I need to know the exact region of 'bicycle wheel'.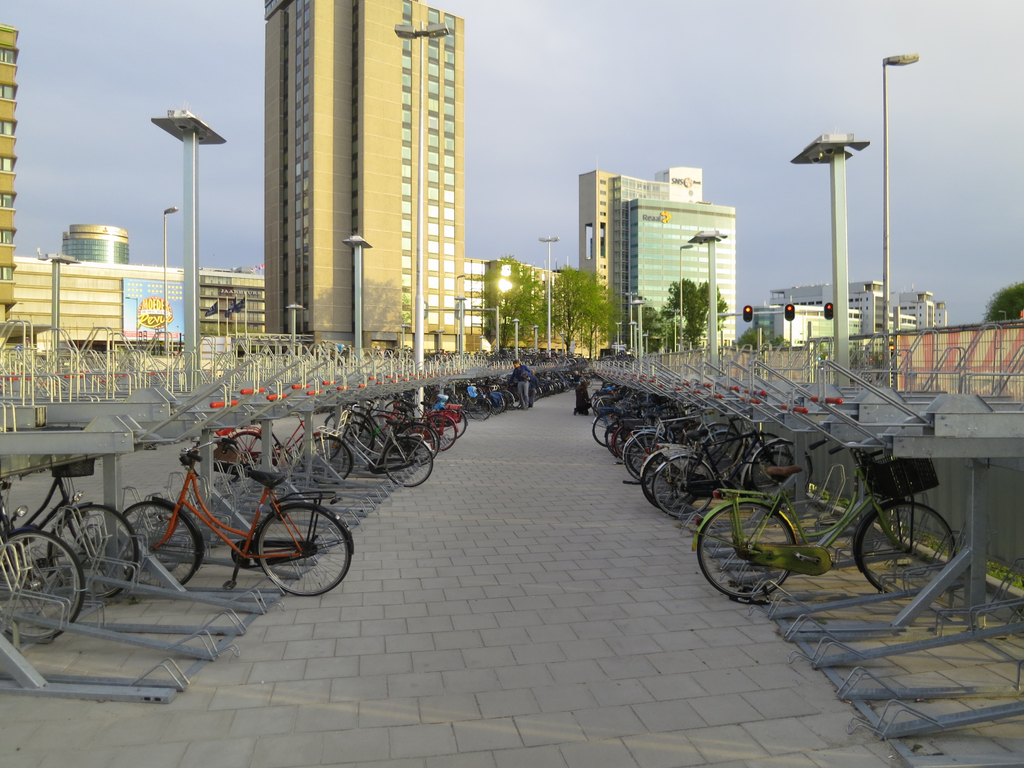
Region: [x1=47, y1=501, x2=139, y2=600].
